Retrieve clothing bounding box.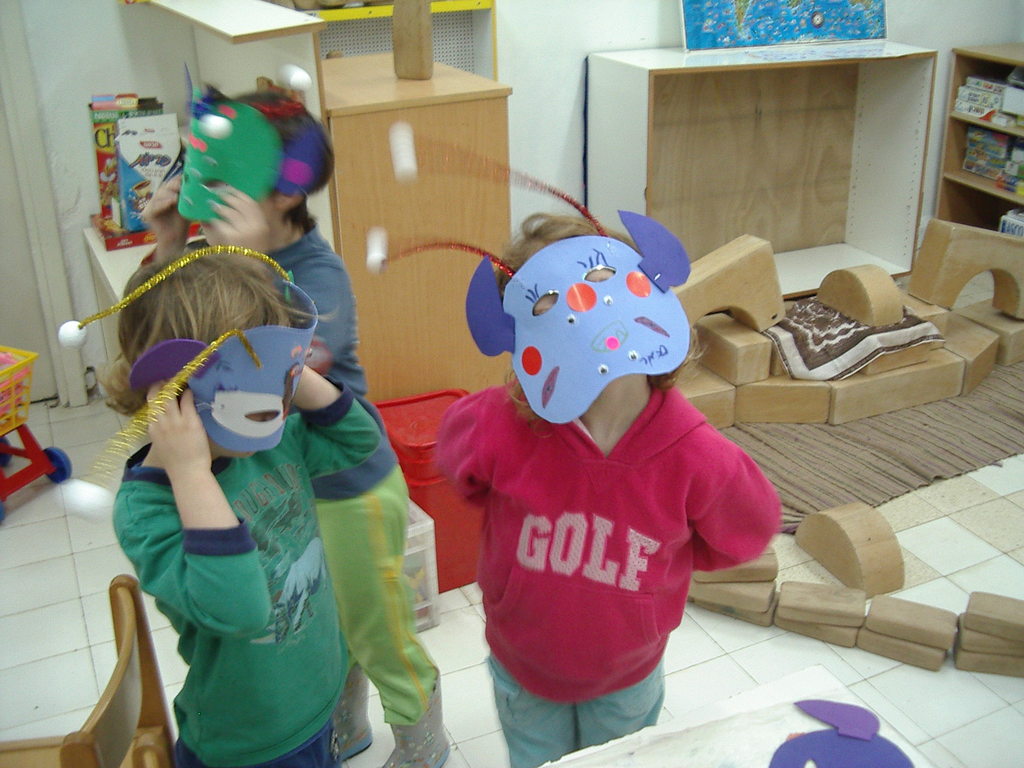
Bounding box: {"x1": 438, "y1": 379, "x2": 783, "y2": 767}.
